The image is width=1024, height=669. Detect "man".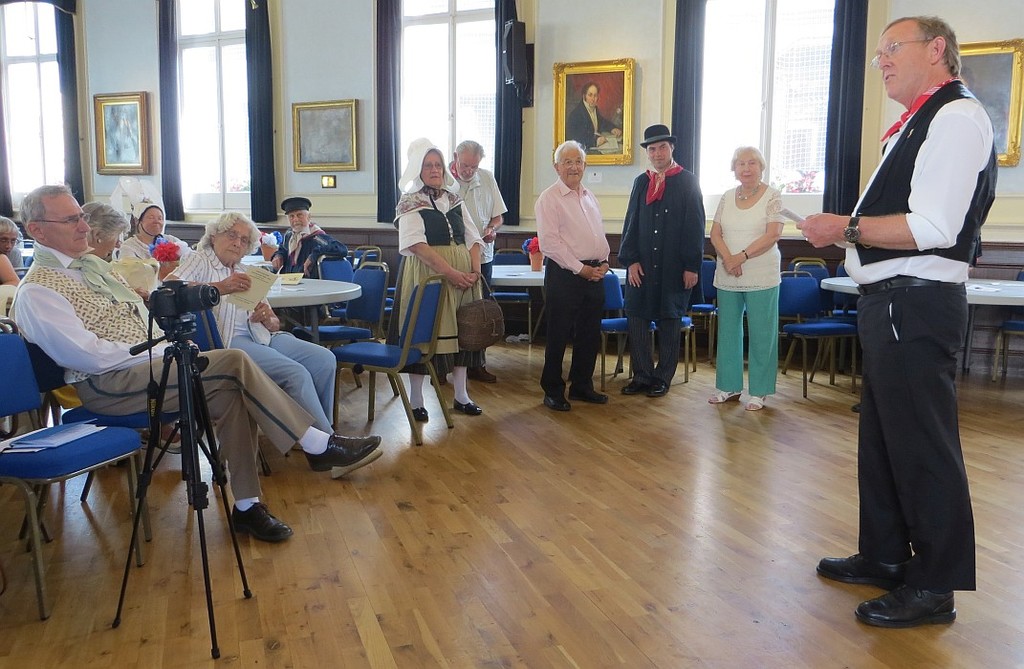
Detection: [x1=271, y1=194, x2=345, y2=281].
